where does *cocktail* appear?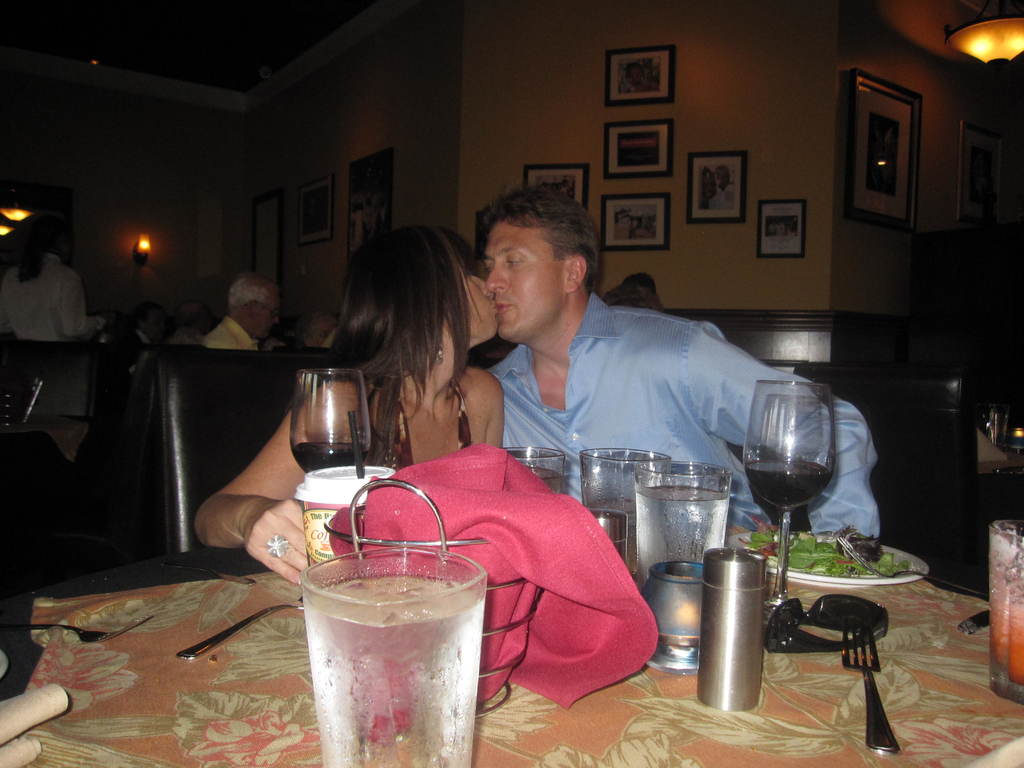
Appears at [x1=285, y1=538, x2=490, y2=765].
